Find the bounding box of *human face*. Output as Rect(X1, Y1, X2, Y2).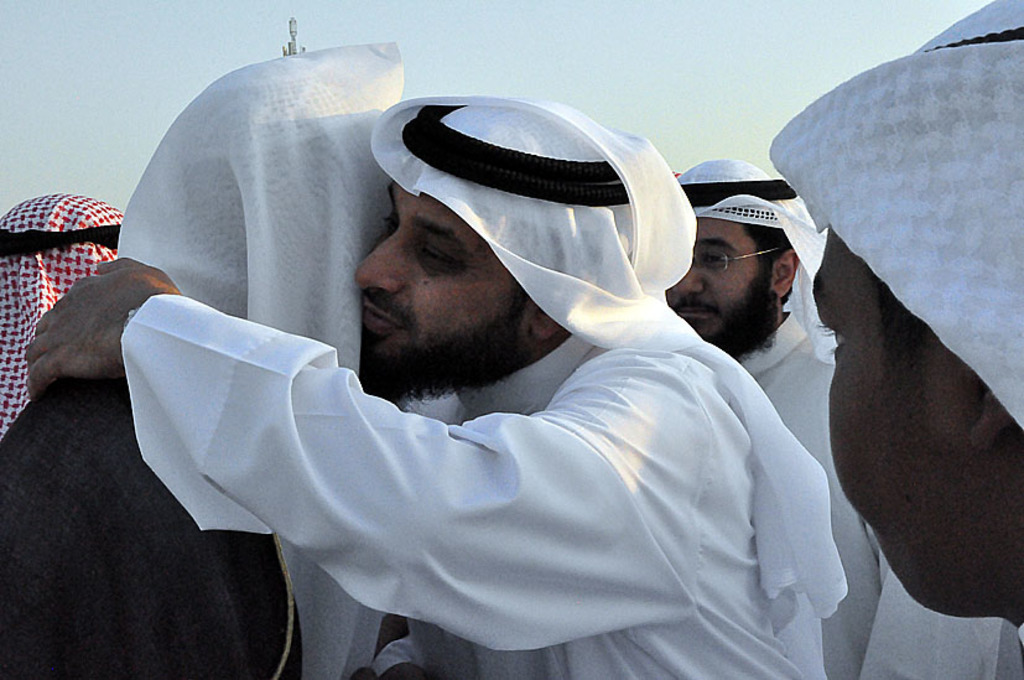
Rect(670, 213, 774, 348).
